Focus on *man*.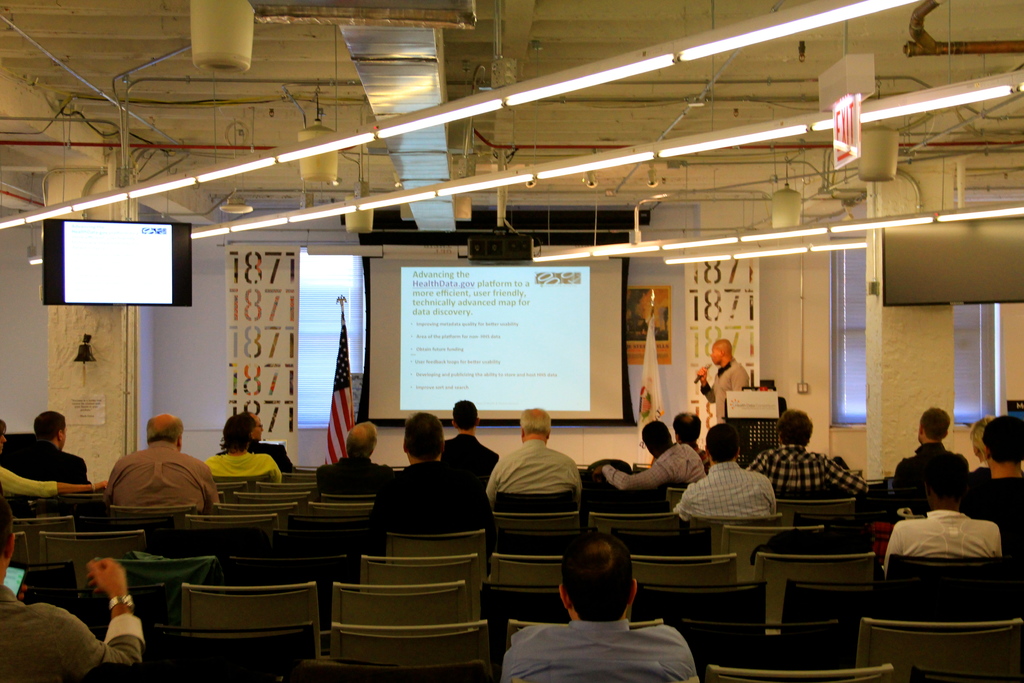
Focused at [x1=668, y1=422, x2=783, y2=518].
